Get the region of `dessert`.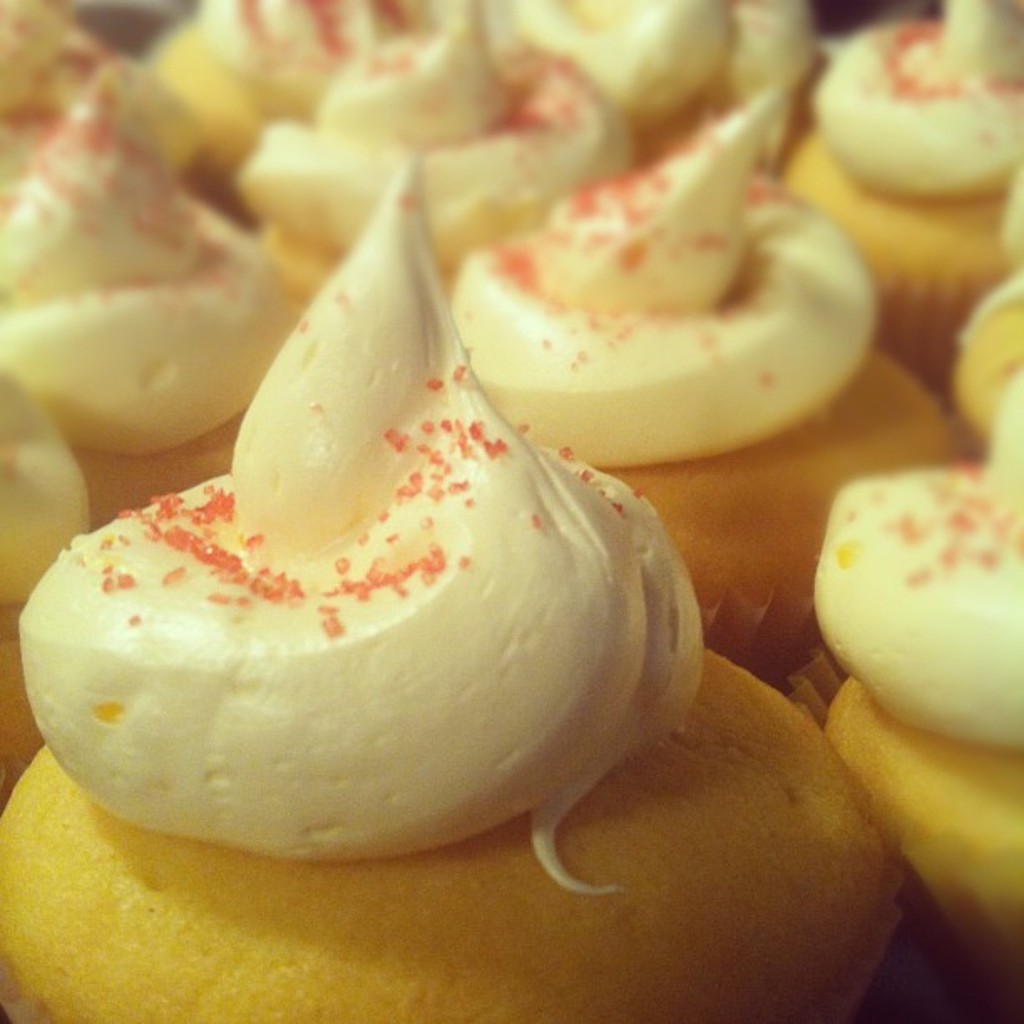
crop(0, 368, 112, 786).
